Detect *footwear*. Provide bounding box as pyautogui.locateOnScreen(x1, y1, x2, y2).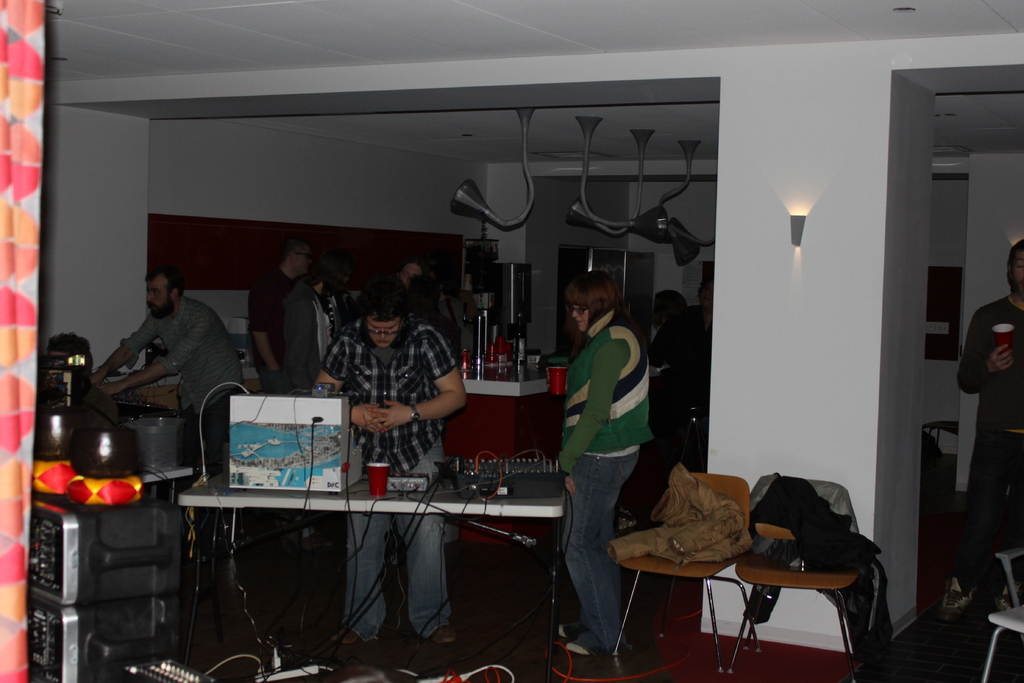
pyautogui.locateOnScreen(325, 623, 379, 652).
